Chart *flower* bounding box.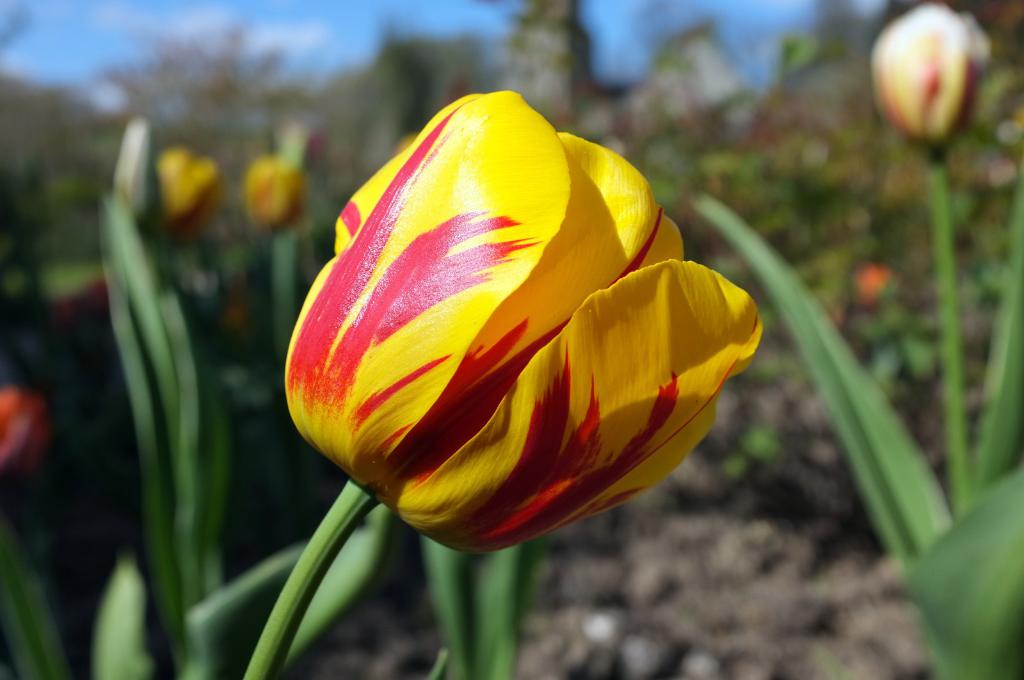
Charted: box(0, 391, 51, 479).
